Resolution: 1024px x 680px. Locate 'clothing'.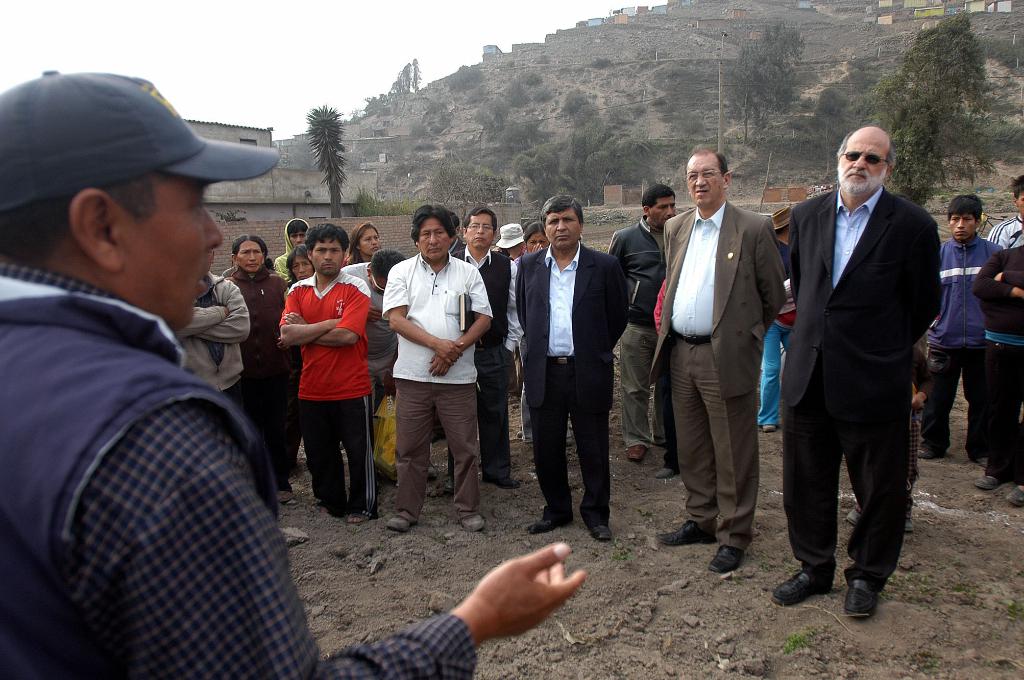
select_region(927, 221, 995, 439).
